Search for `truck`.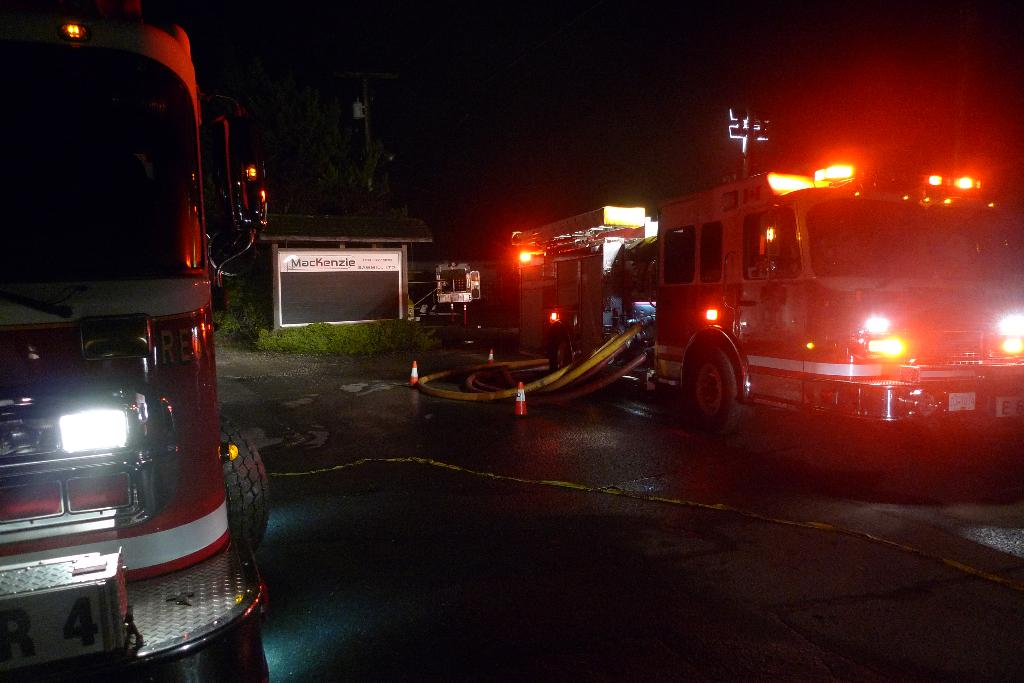
Found at (486,136,1023,473).
